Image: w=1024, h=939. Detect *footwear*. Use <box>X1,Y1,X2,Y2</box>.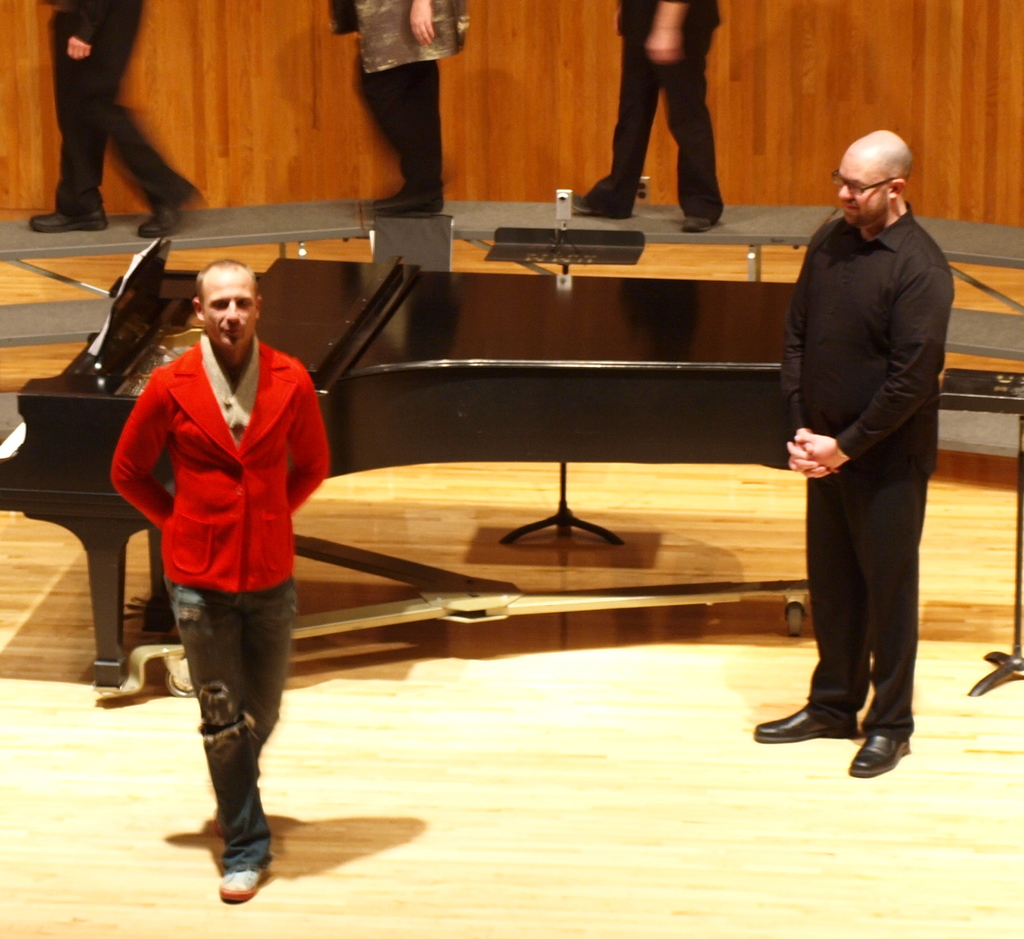
<box>371,191,446,216</box>.
